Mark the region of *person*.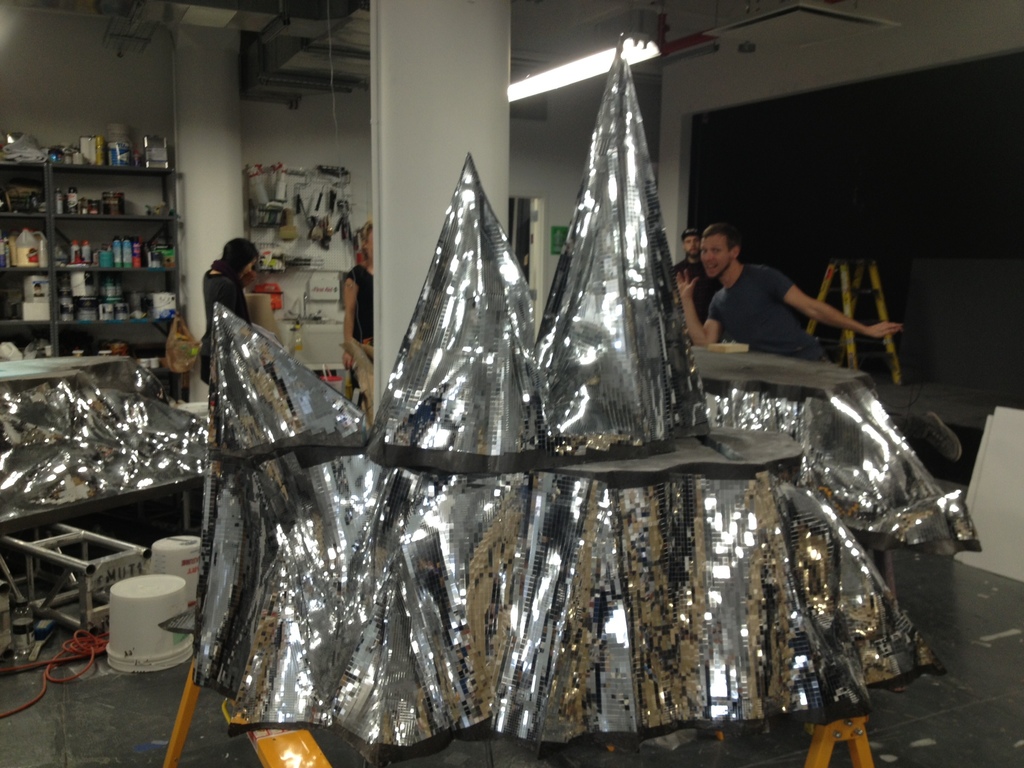
Region: region(669, 219, 715, 324).
